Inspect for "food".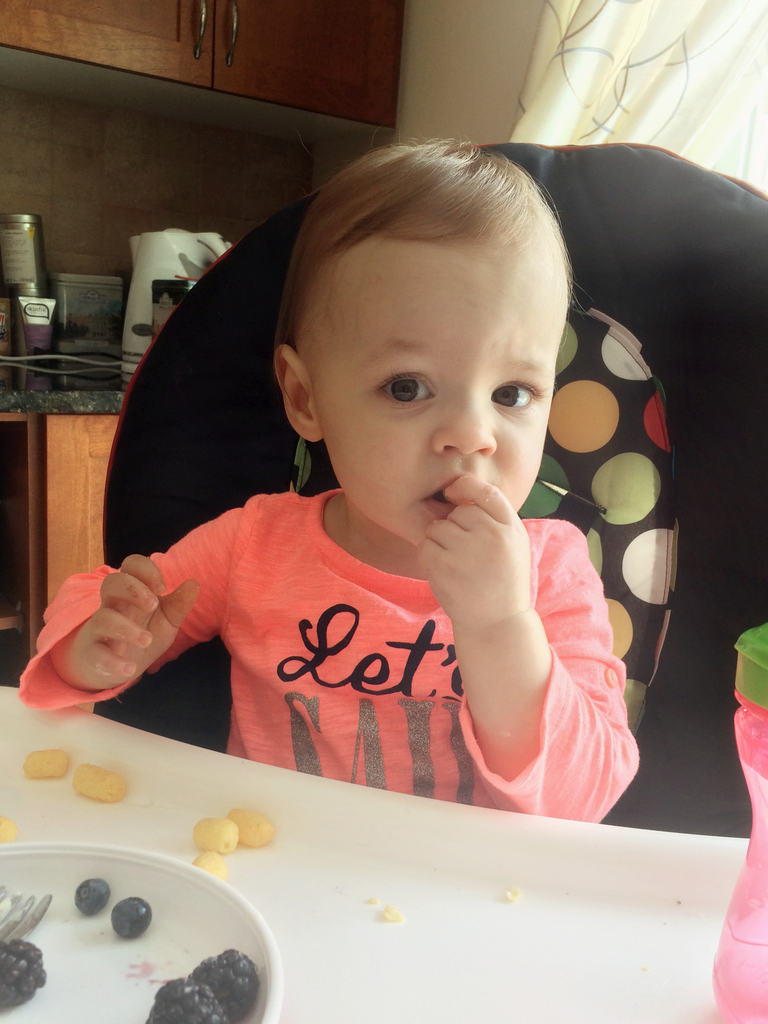
Inspection: box=[68, 760, 127, 803].
